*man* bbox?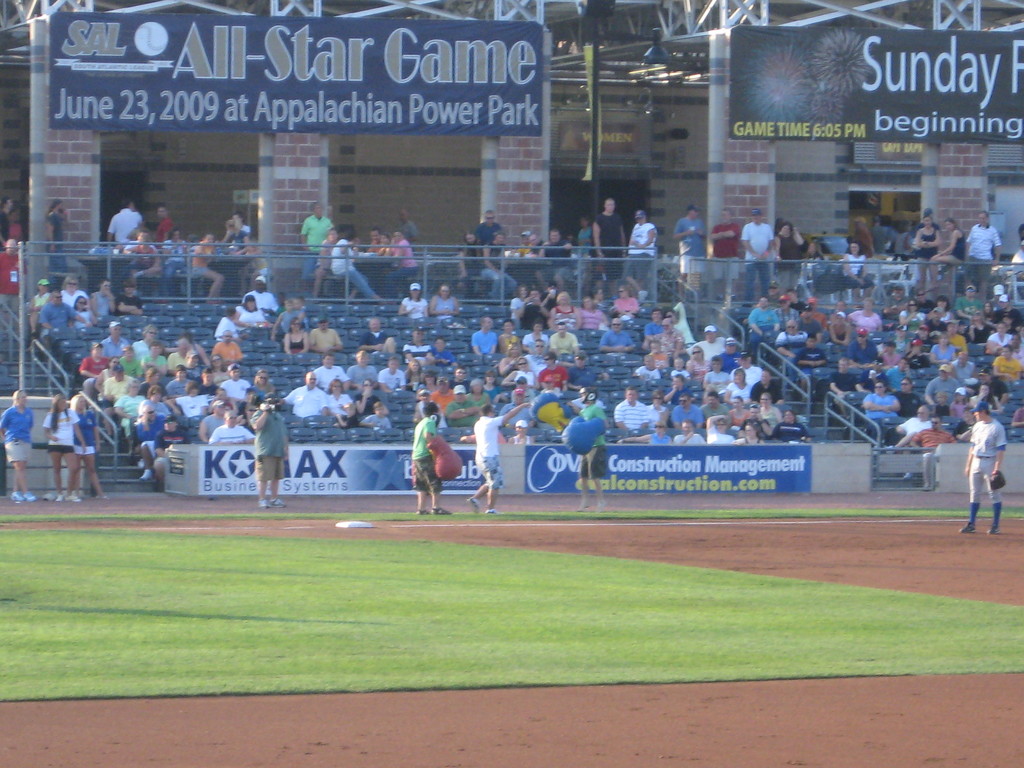
[797,335,828,376]
